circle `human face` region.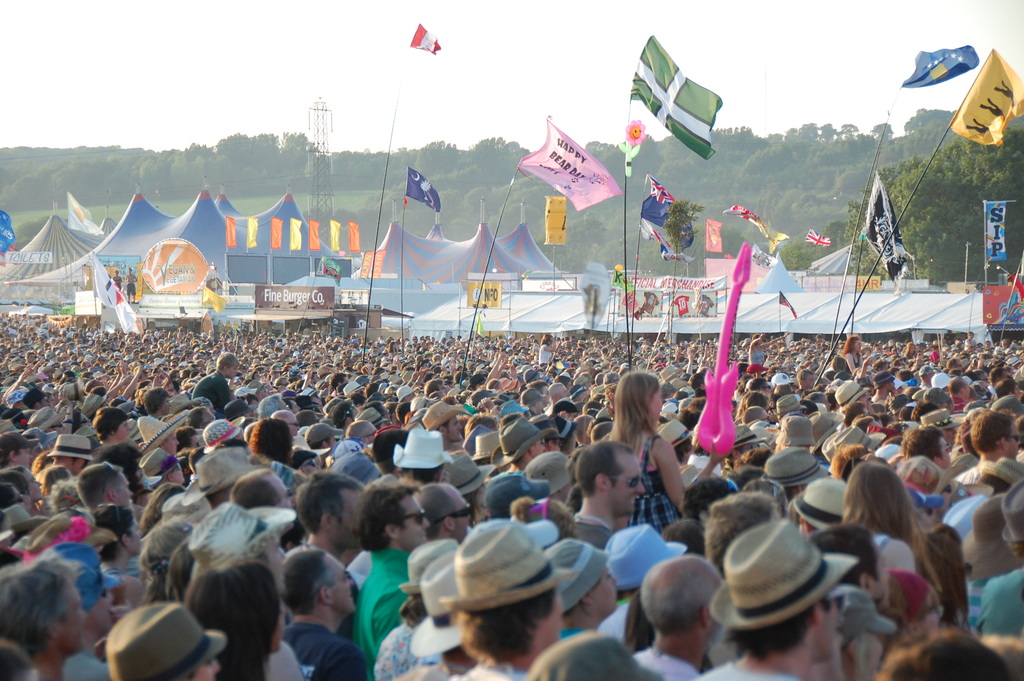
Region: Rect(262, 536, 286, 587).
